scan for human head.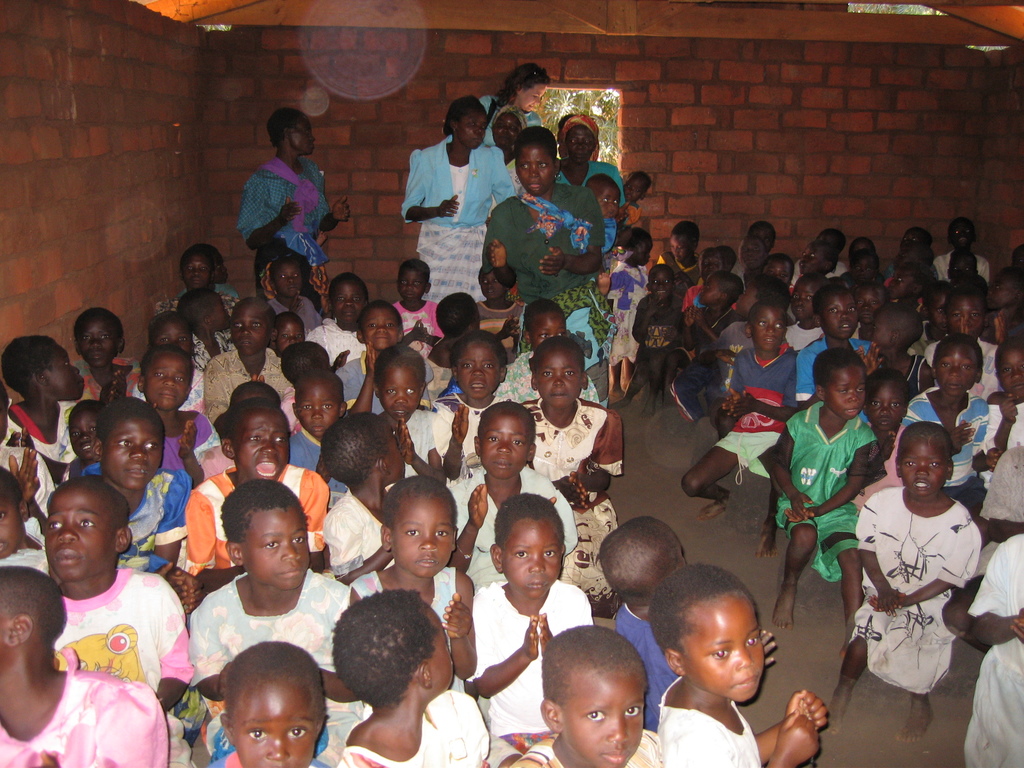
Scan result: <box>351,298,408,358</box>.
